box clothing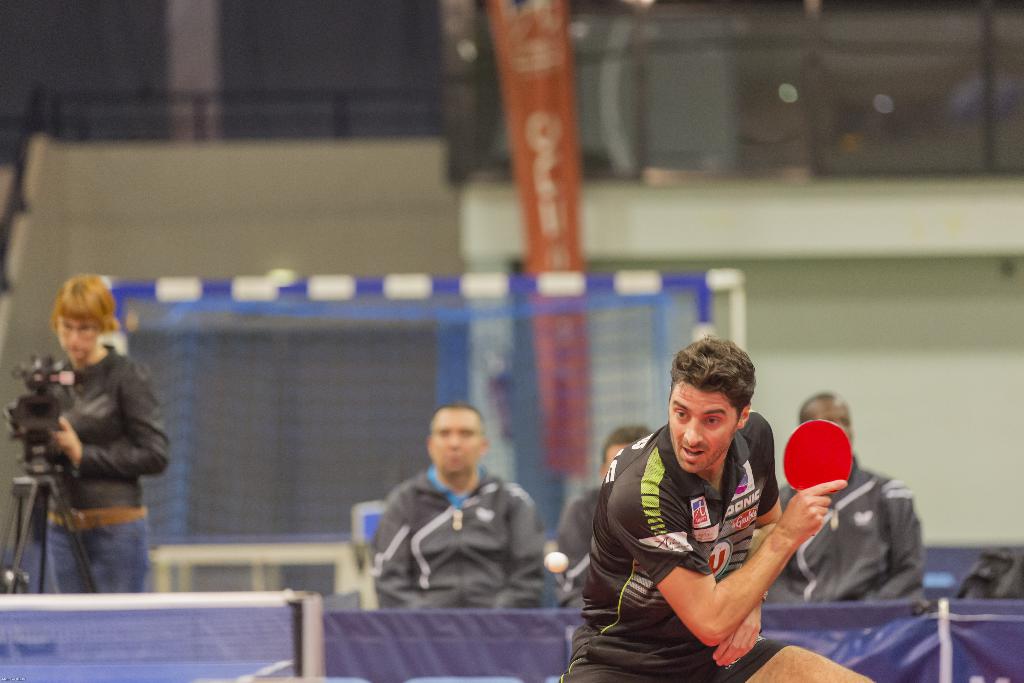
{"x1": 559, "y1": 411, "x2": 801, "y2": 682}
